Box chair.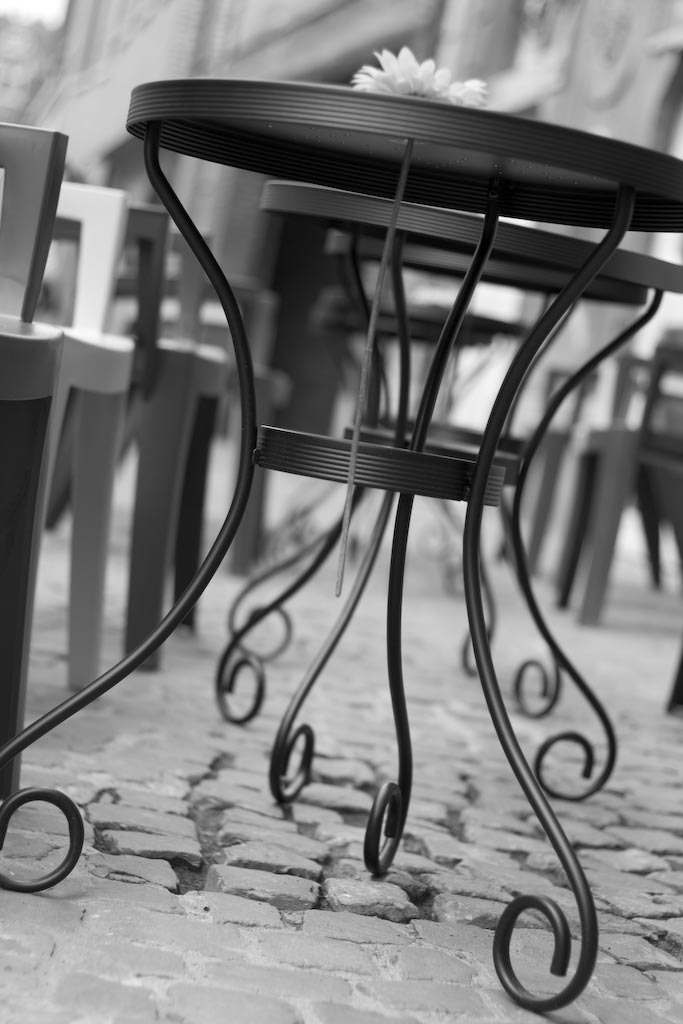
box=[0, 114, 72, 811].
